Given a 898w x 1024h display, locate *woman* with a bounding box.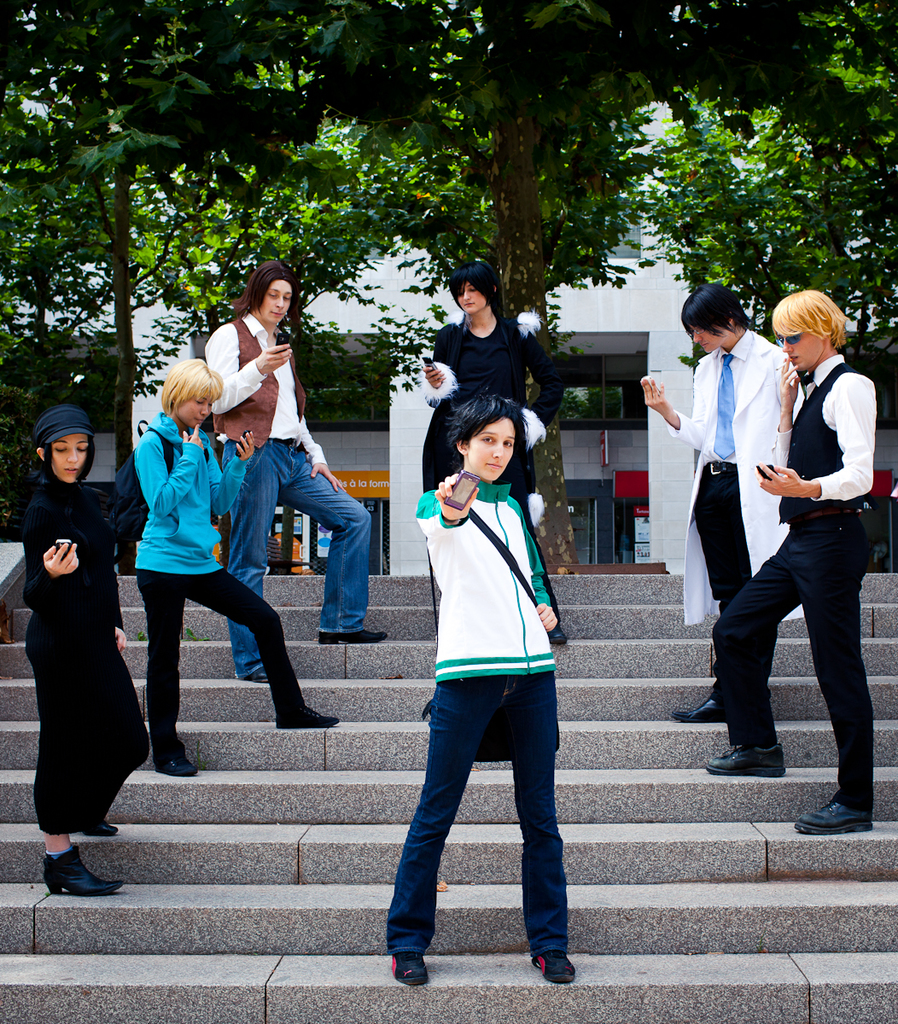
Located: <box>127,359,347,777</box>.
